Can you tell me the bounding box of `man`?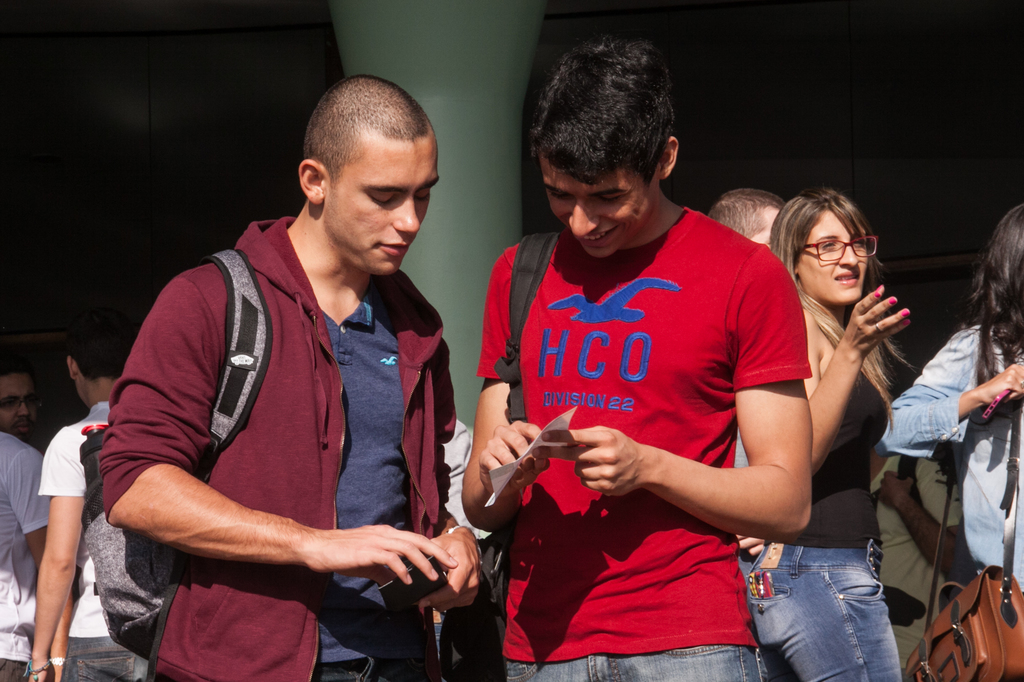
<box>0,430,62,681</box>.
